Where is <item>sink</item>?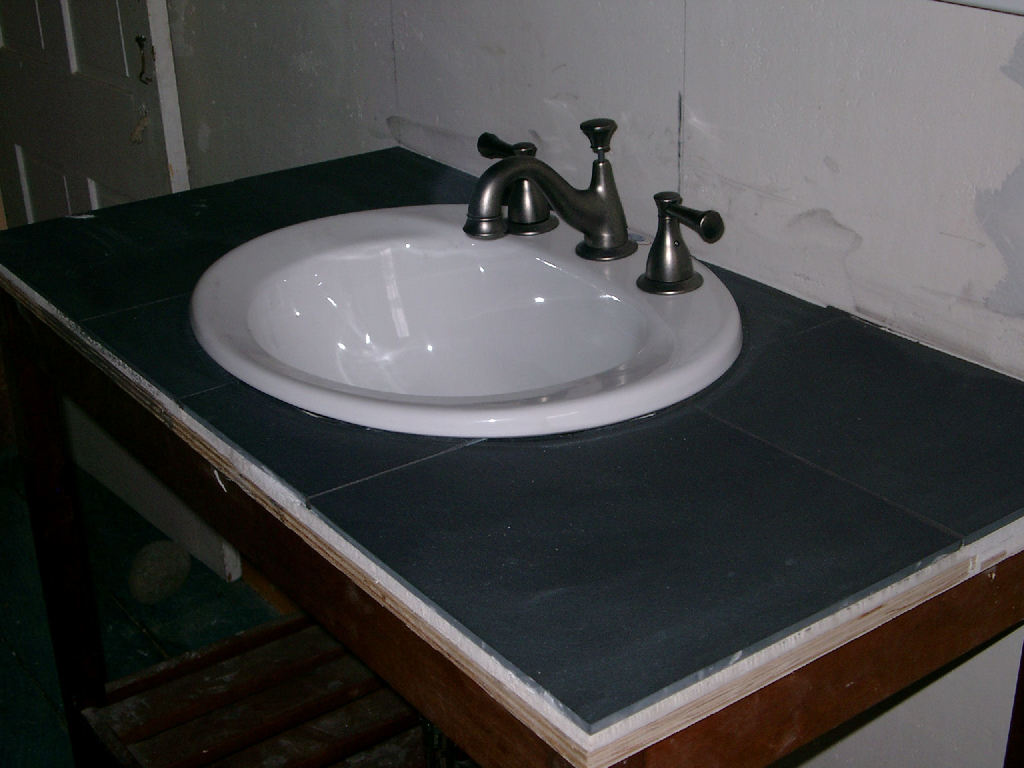
region(187, 119, 748, 441).
